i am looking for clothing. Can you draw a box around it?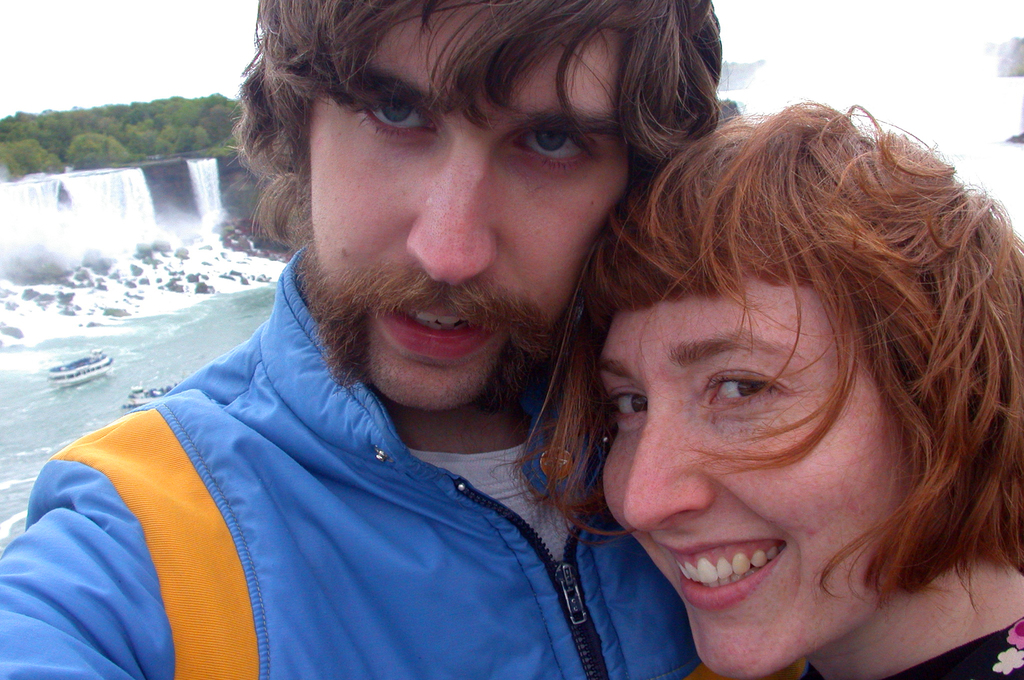
Sure, the bounding box is bbox=(799, 618, 1023, 679).
